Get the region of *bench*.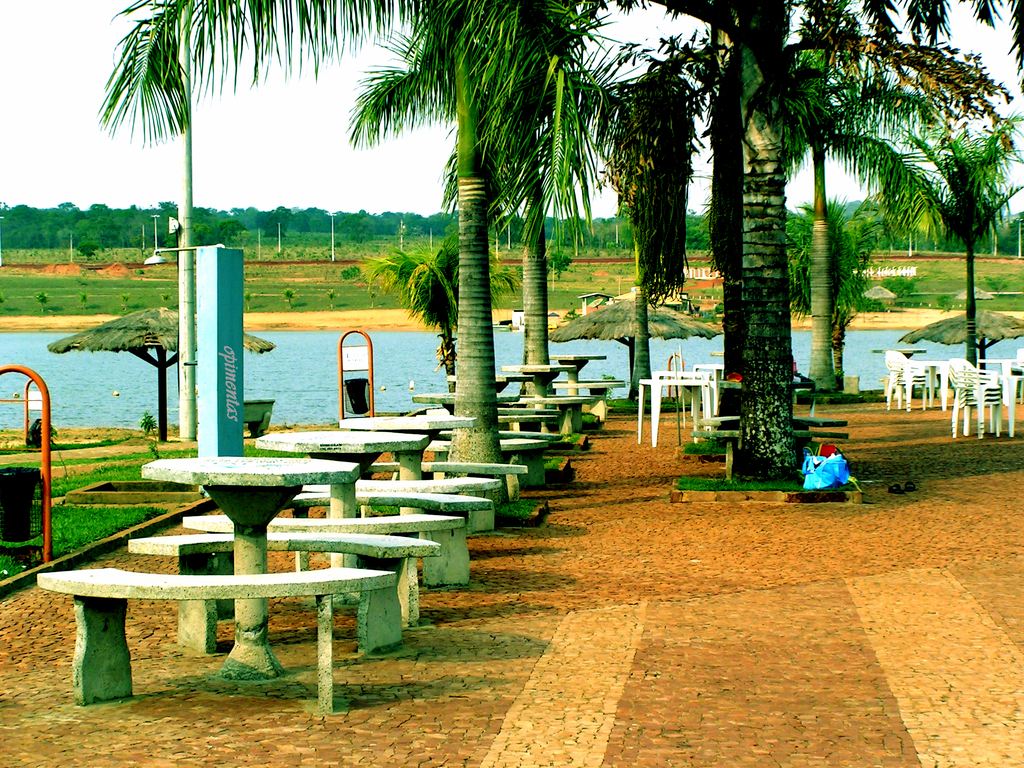
crop(244, 399, 276, 438).
